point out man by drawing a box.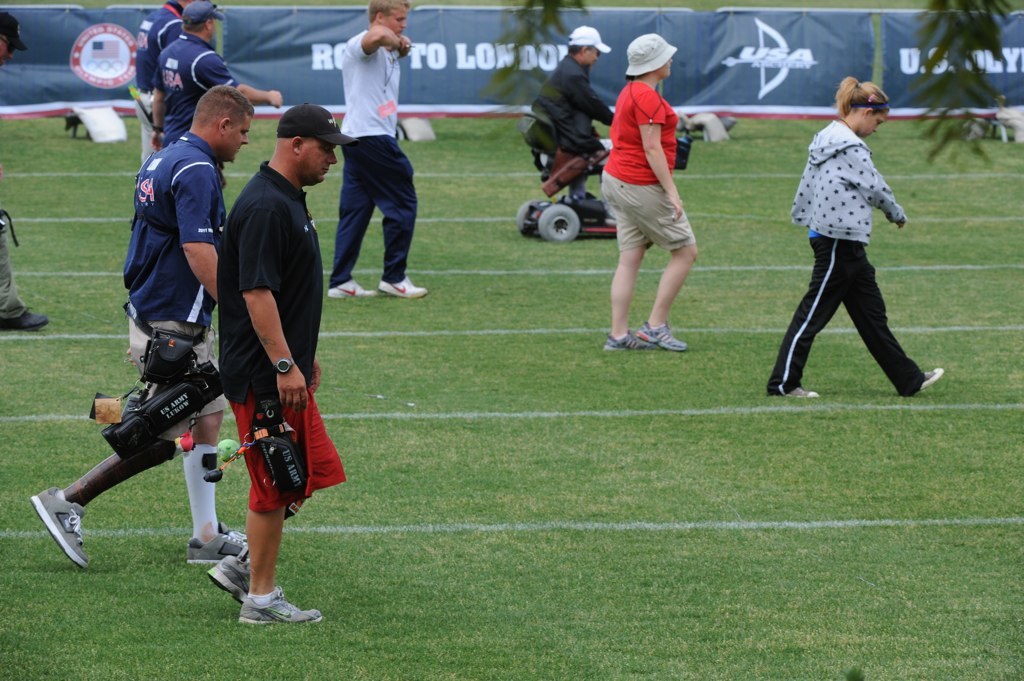
bbox=[212, 105, 349, 628].
